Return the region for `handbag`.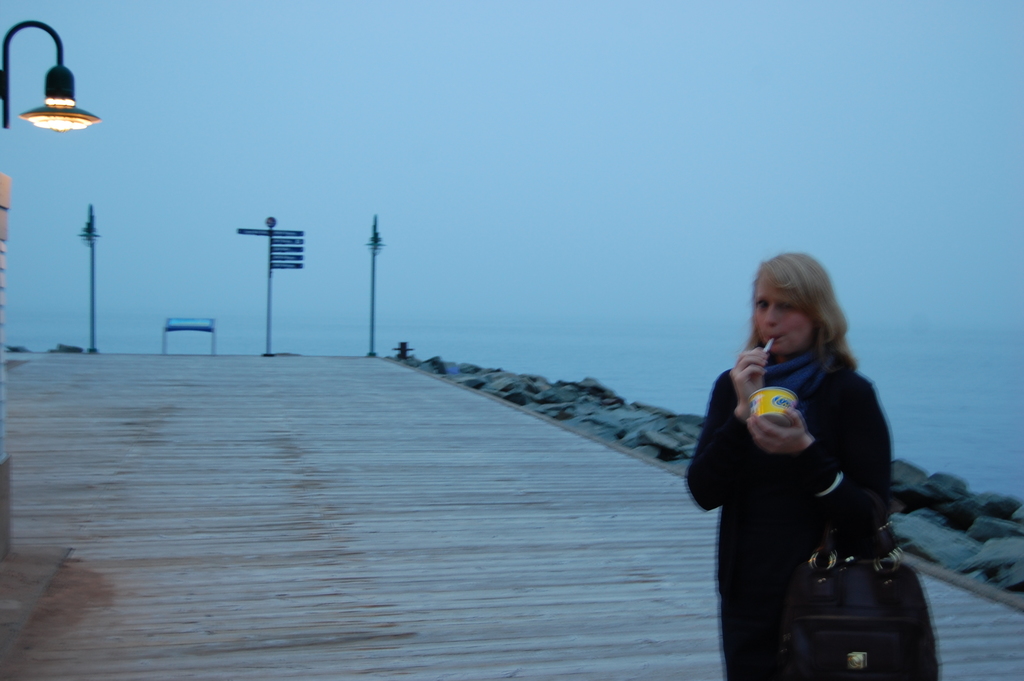
x1=751 y1=457 x2=940 y2=680.
